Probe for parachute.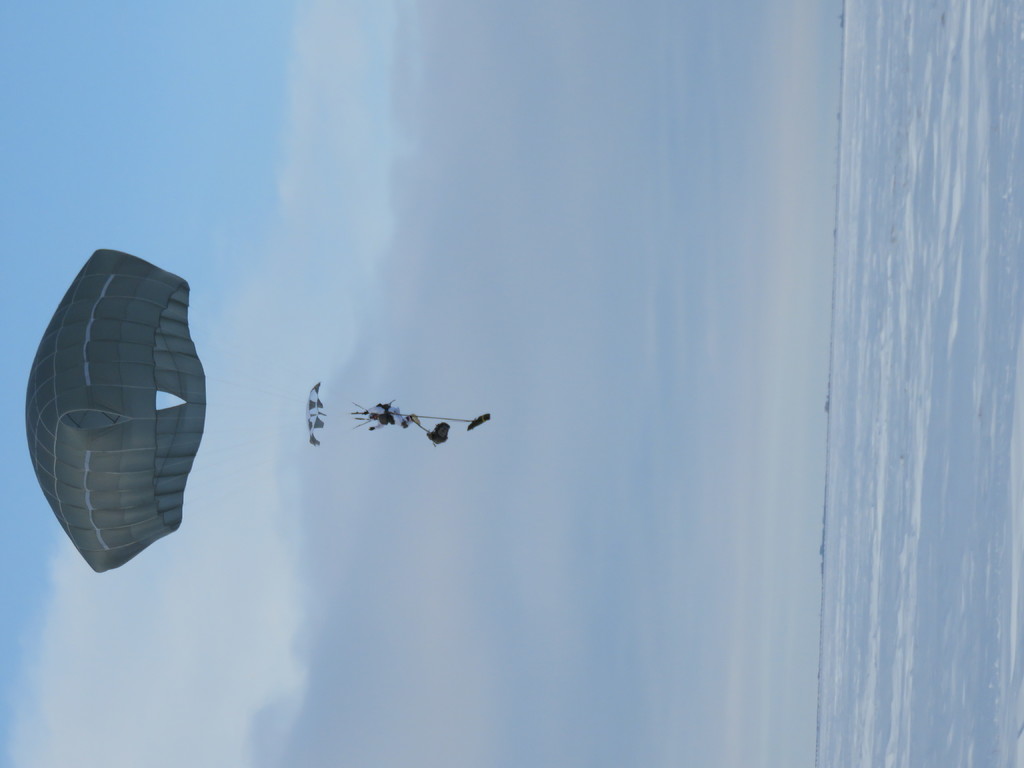
Probe result: 26 243 372 566.
